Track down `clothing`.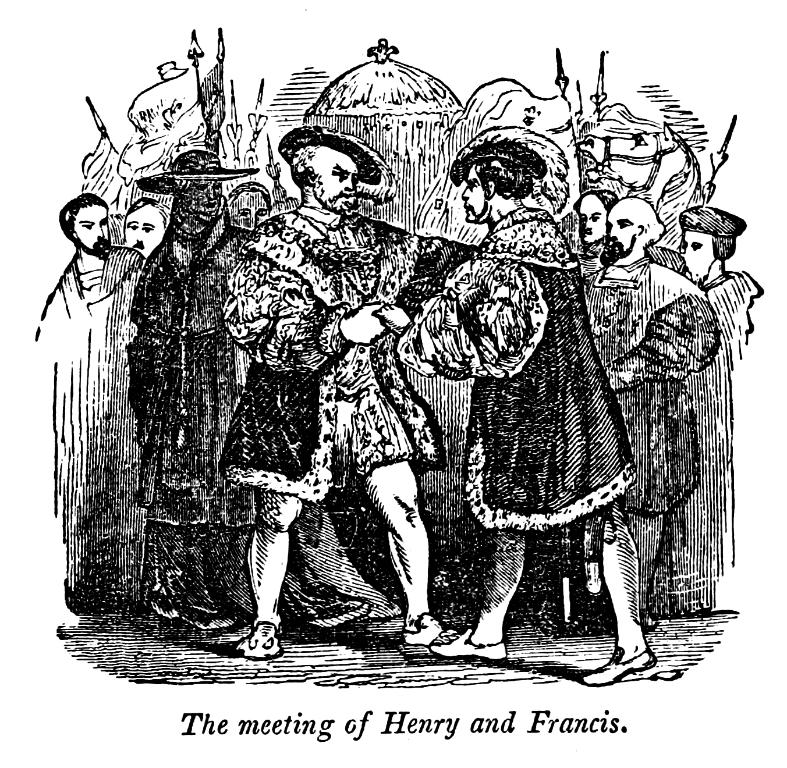
Tracked to 711/272/765/338.
